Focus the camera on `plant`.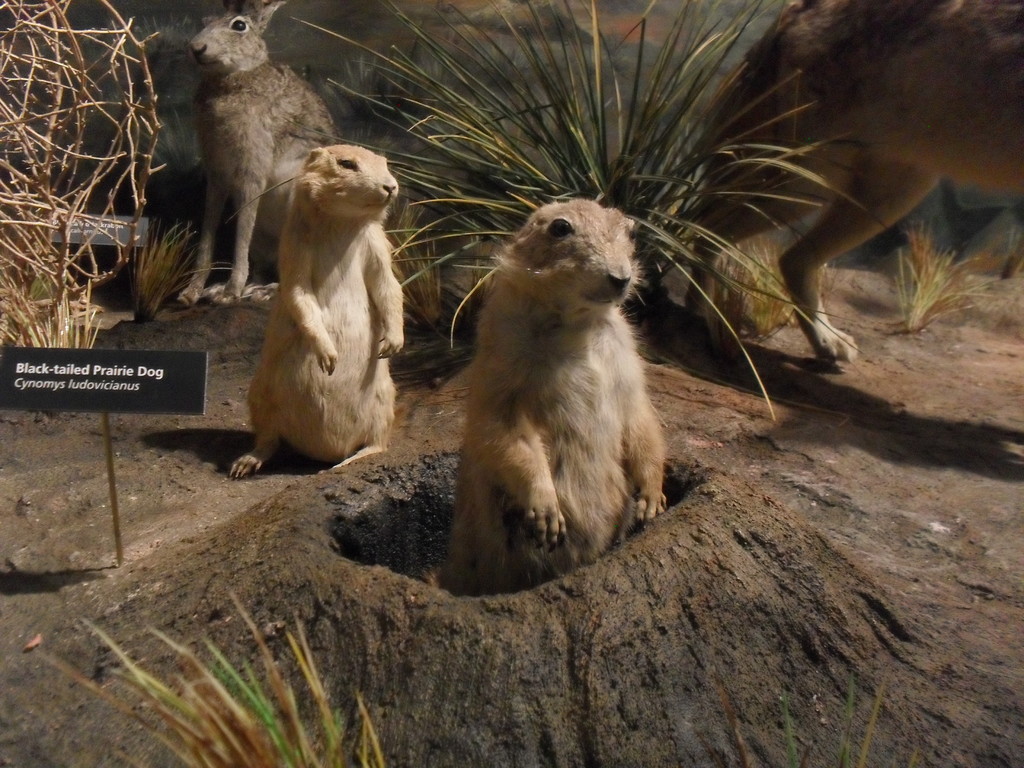
Focus region: pyautogui.locateOnScreen(65, 4, 966, 586).
